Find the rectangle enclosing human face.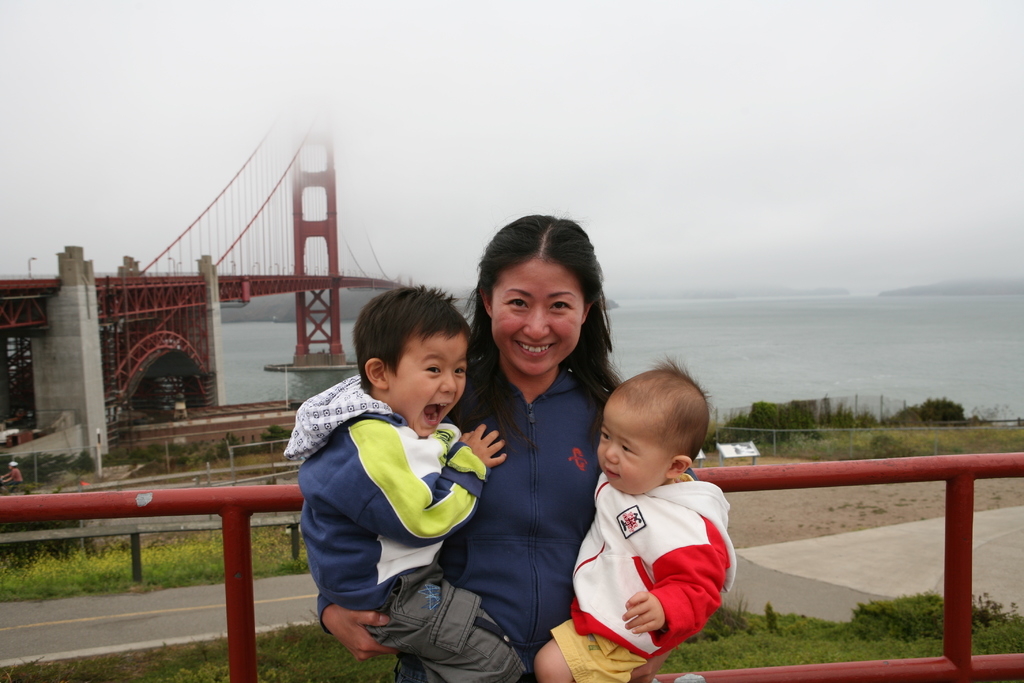
locate(596, 408, 662, 495).
